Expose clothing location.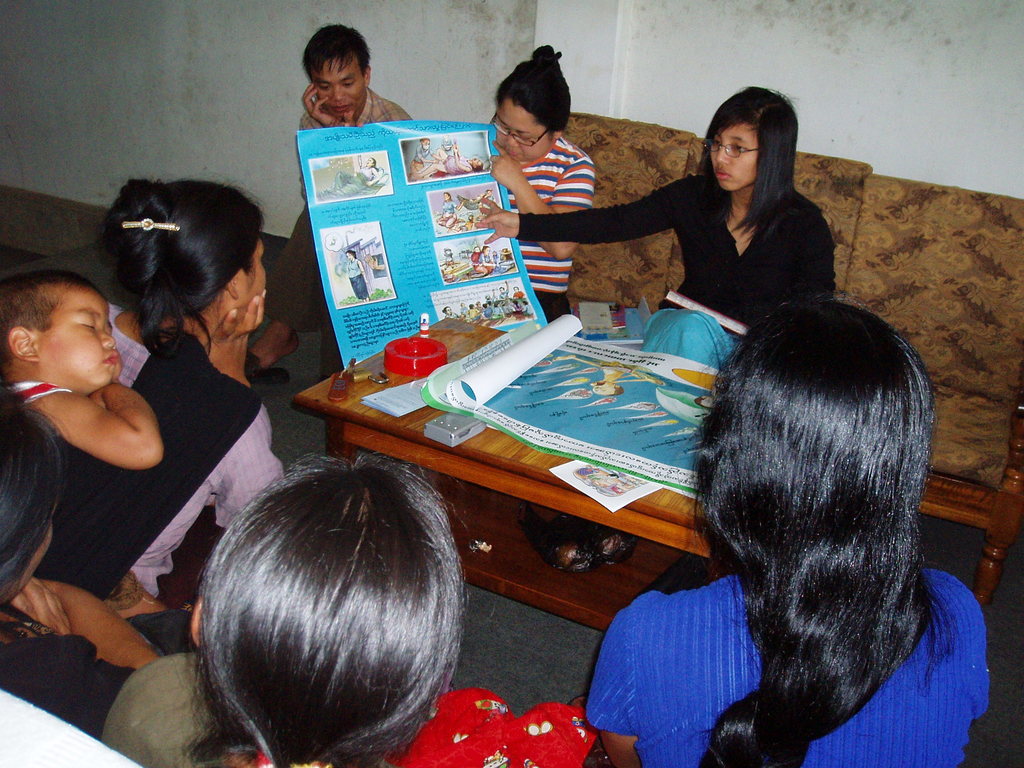
Exposed at [x1=272, y1=93, x2=411, y2=377].
